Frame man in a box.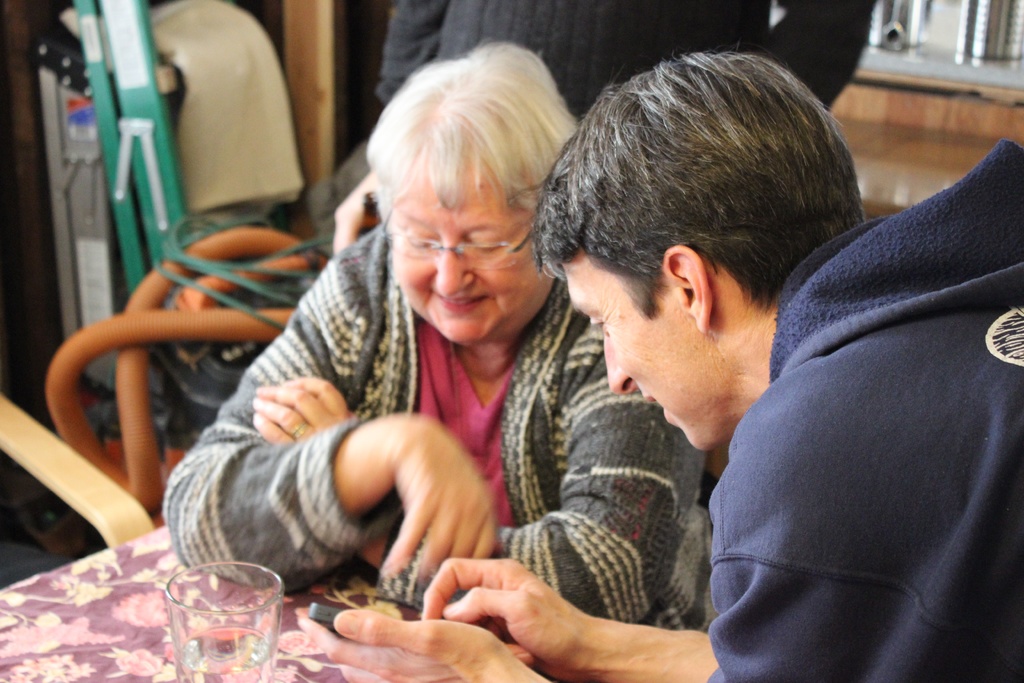
(438, 40, 968, 682).
